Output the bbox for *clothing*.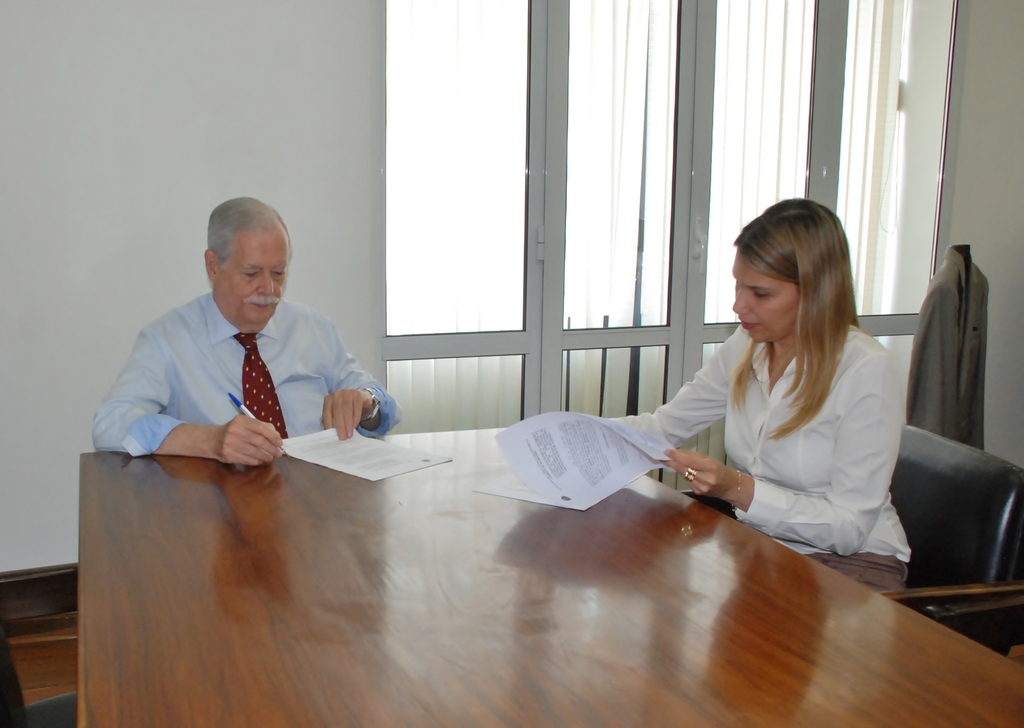
(907,254,988,450).
